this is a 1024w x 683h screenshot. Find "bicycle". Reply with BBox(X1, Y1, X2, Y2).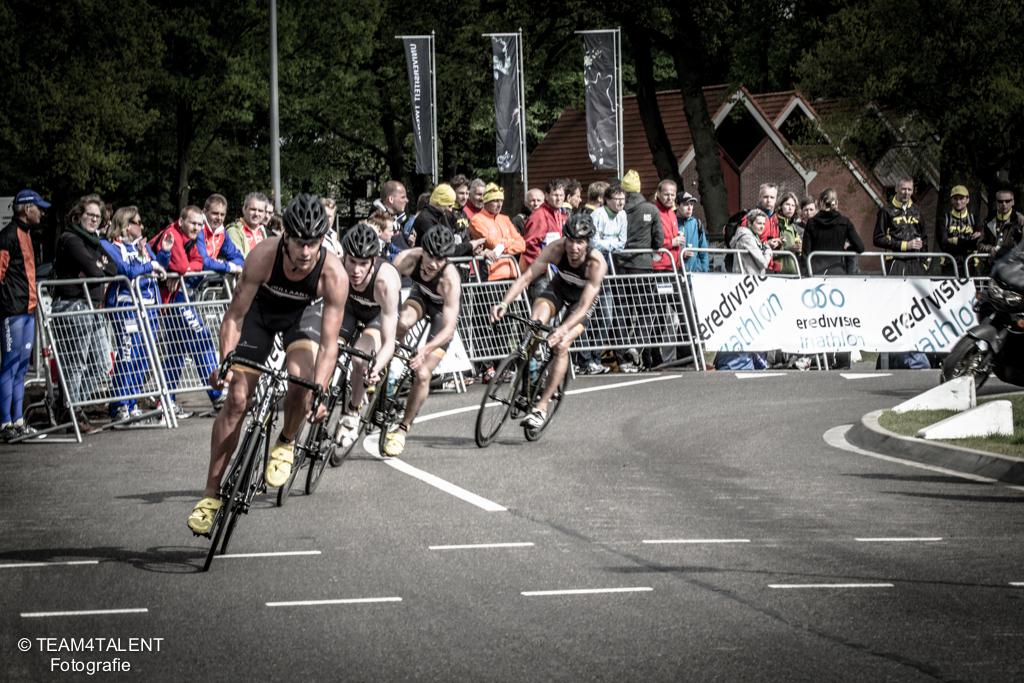
BBox(474, 309, 573, 449).
